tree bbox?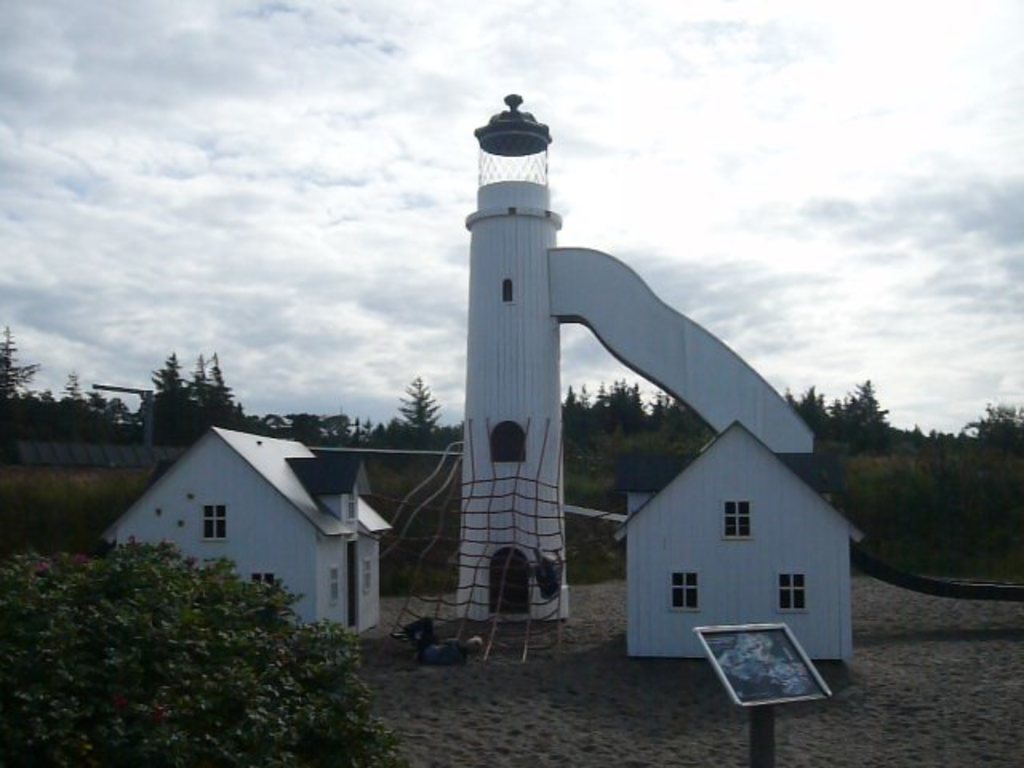
rect(600, 373, 654, 437)
